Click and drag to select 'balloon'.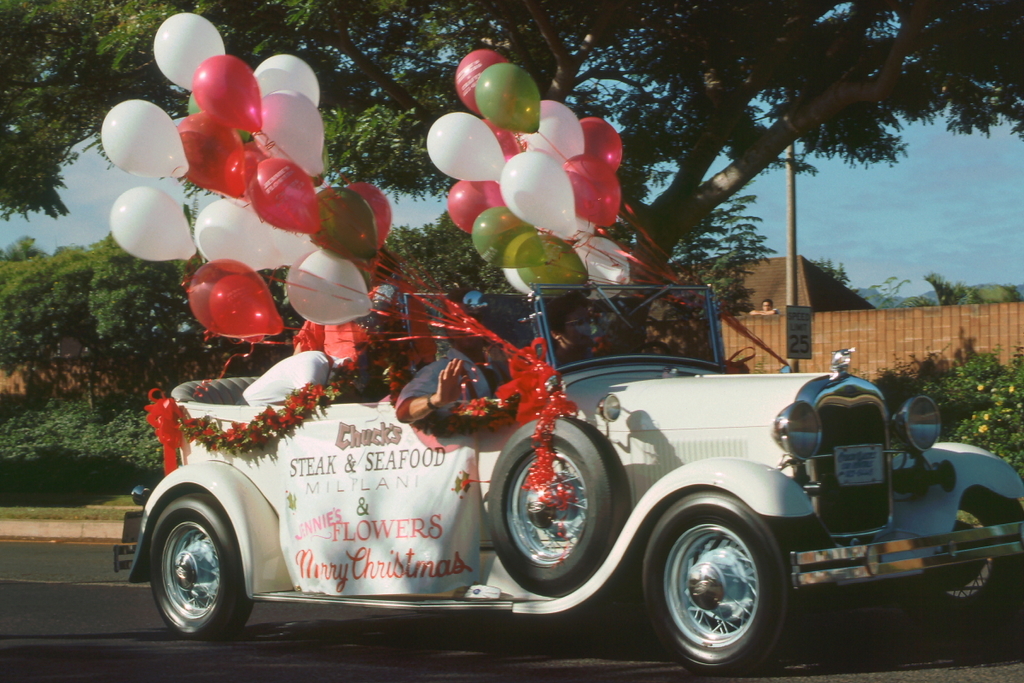
Selection: <box>247,156,326,243</box>.
